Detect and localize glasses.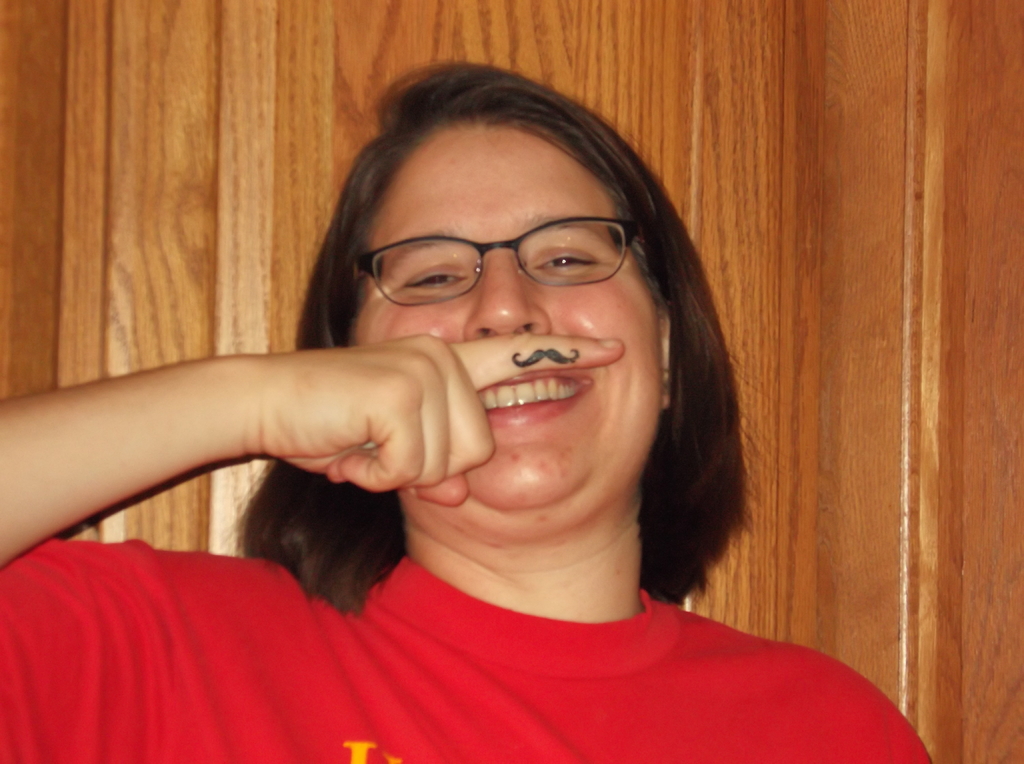
Localized at [353, 218, 634, 308].
